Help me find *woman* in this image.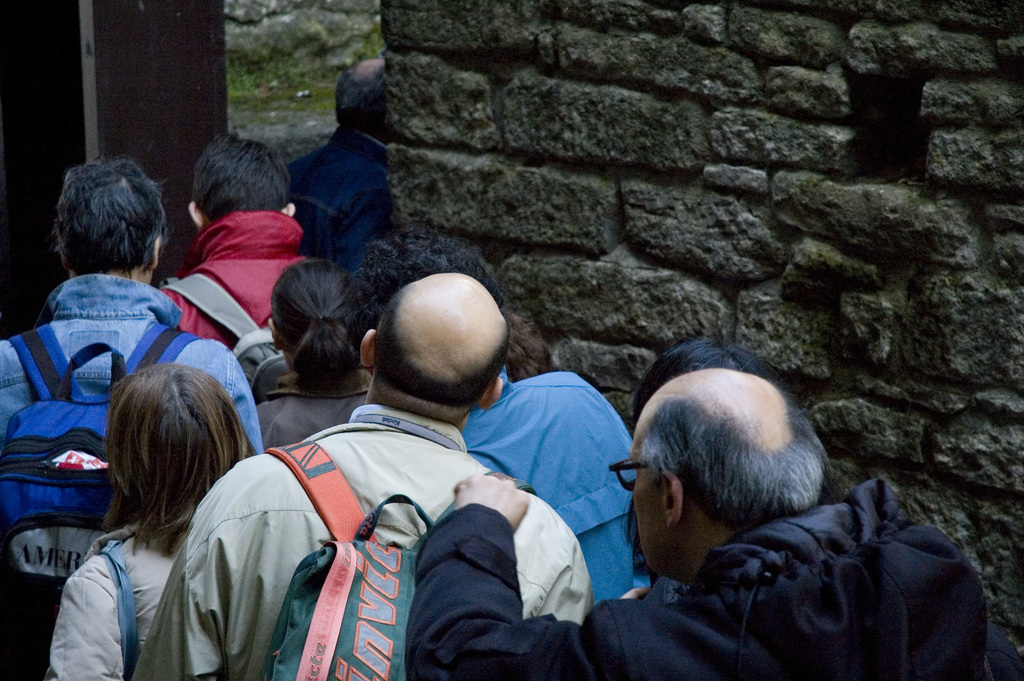
Found it: x1=40 y1=327 x2=304 y2=671.
